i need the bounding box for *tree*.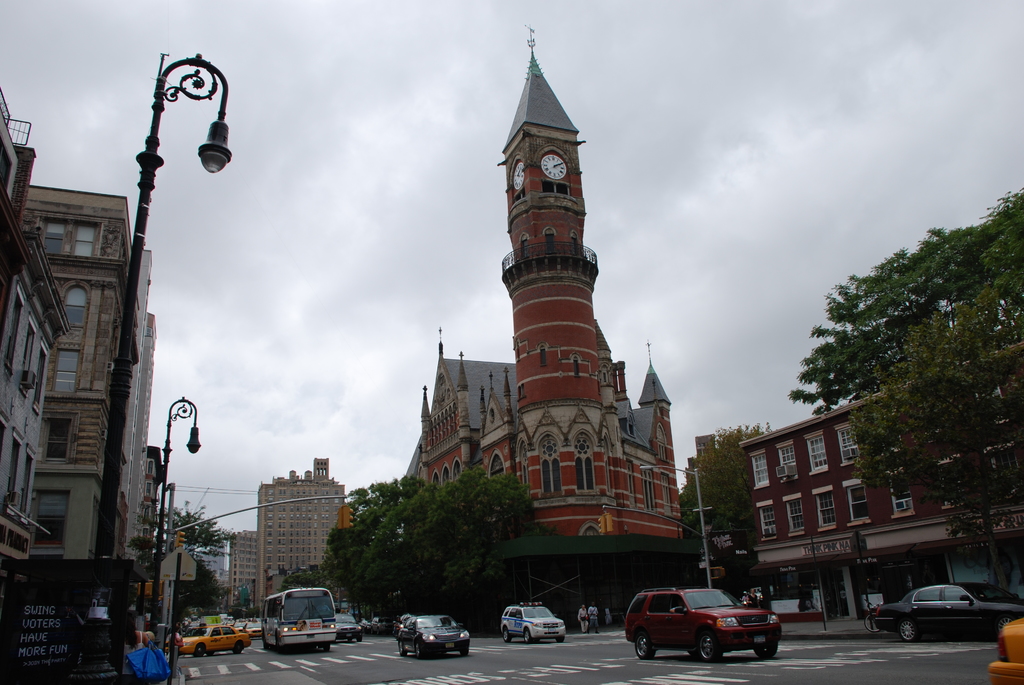
Here it is: rect(685, 421, 772, 497).
